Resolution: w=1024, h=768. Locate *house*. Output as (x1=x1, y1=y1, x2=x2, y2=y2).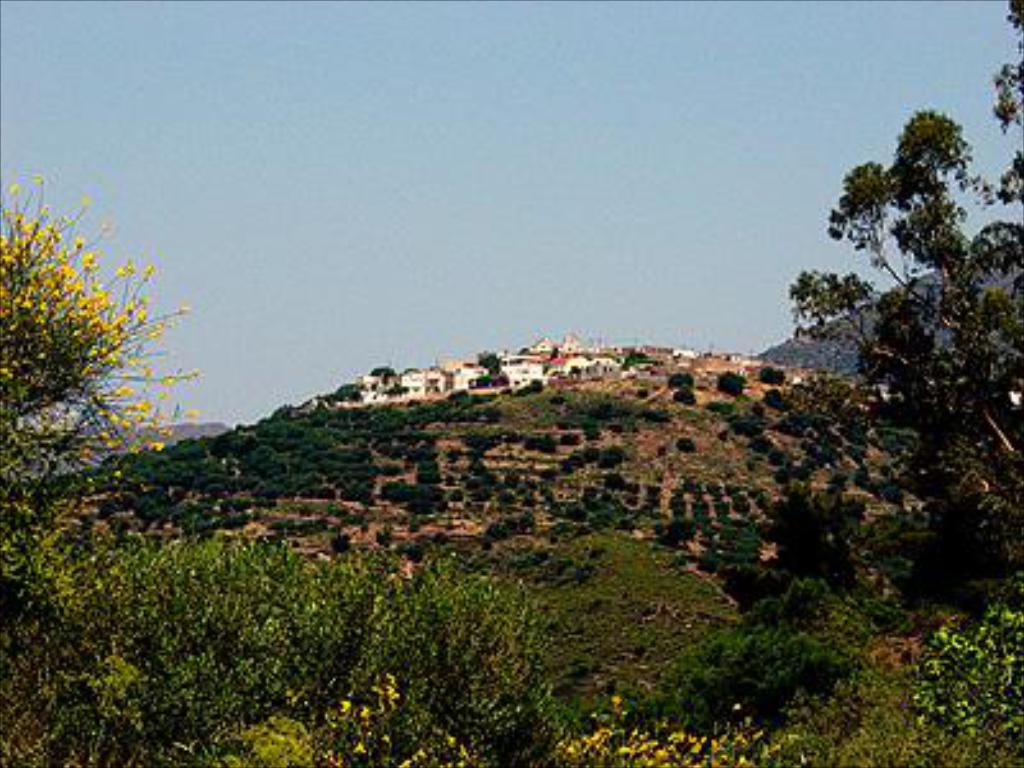
(x1=445, y1=366, x2=484, y2=389).
